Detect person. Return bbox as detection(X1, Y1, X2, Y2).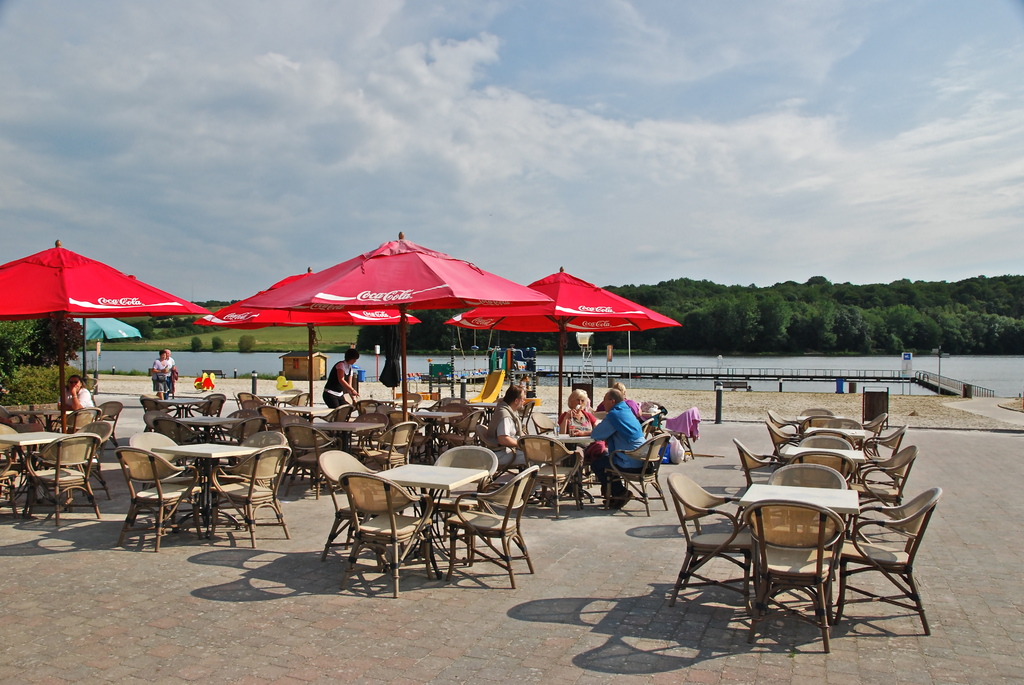
detection(54, 375, 93, 410).
